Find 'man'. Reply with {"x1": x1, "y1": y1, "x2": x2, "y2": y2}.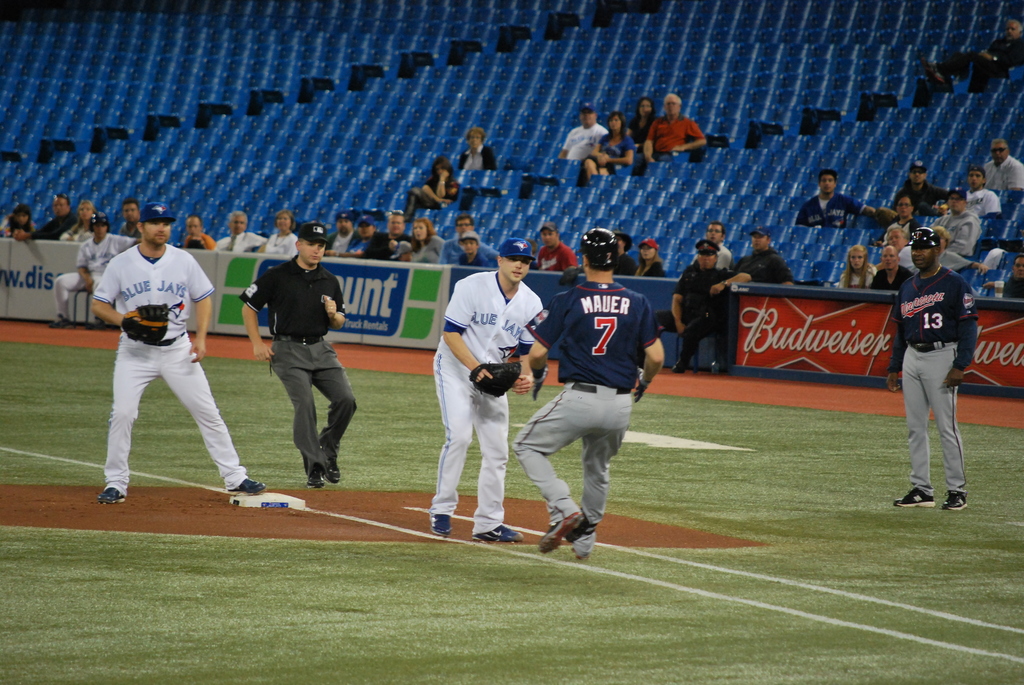
{"x1": 350, "y1": 212, "x2": 375, "y2": 251}.
